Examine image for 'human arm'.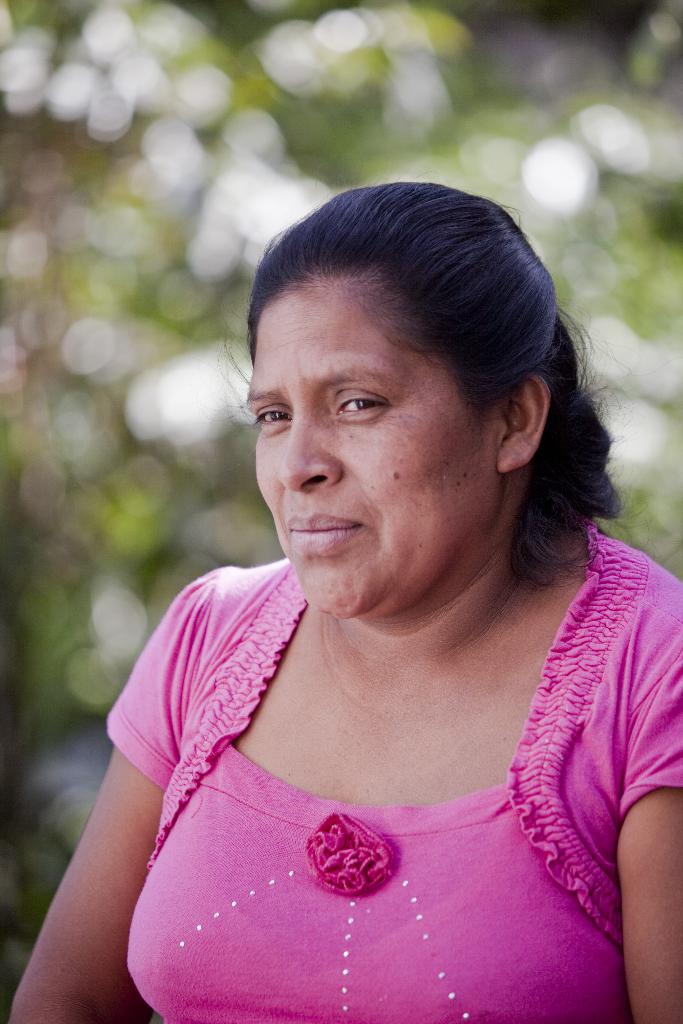
Examination result: 33/591/233/1012.
